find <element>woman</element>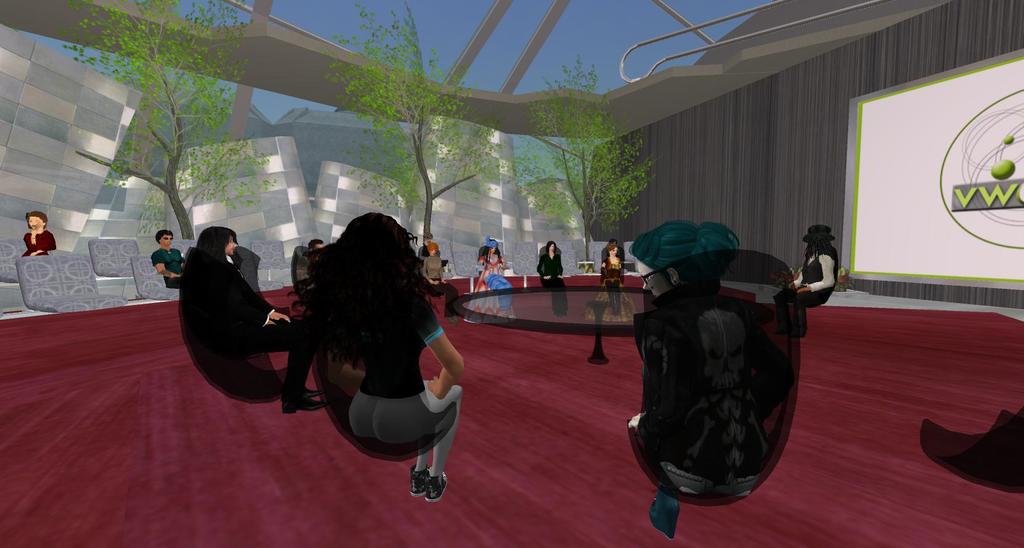
l=775, t=225, r=840, b=335
